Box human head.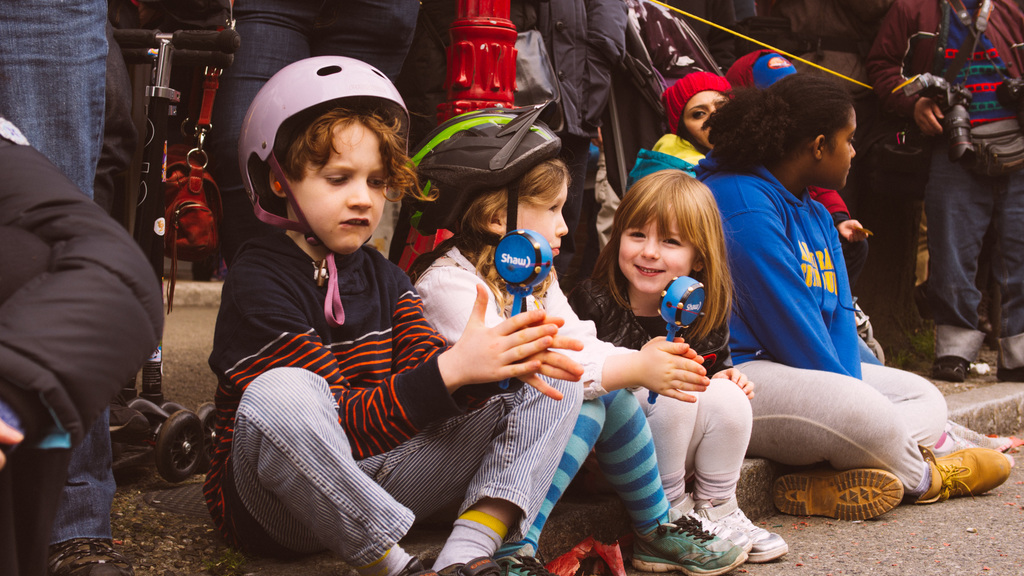
<bbox>265, 99, 400, 261</bbox>.
